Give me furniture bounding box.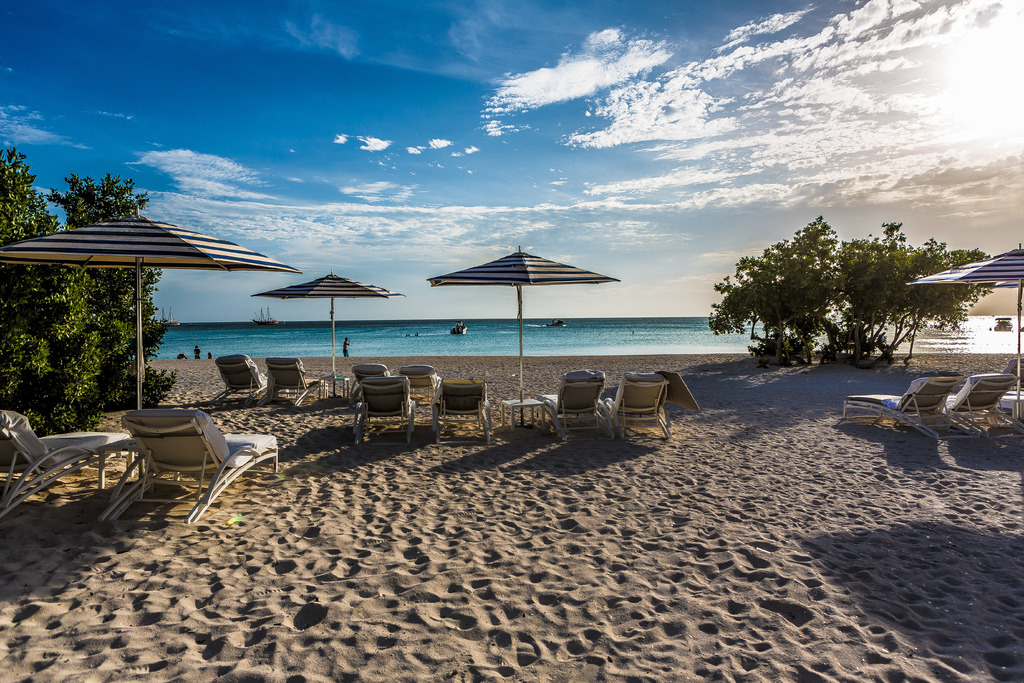
(left=846, top=370, right=980, bottom=439).
